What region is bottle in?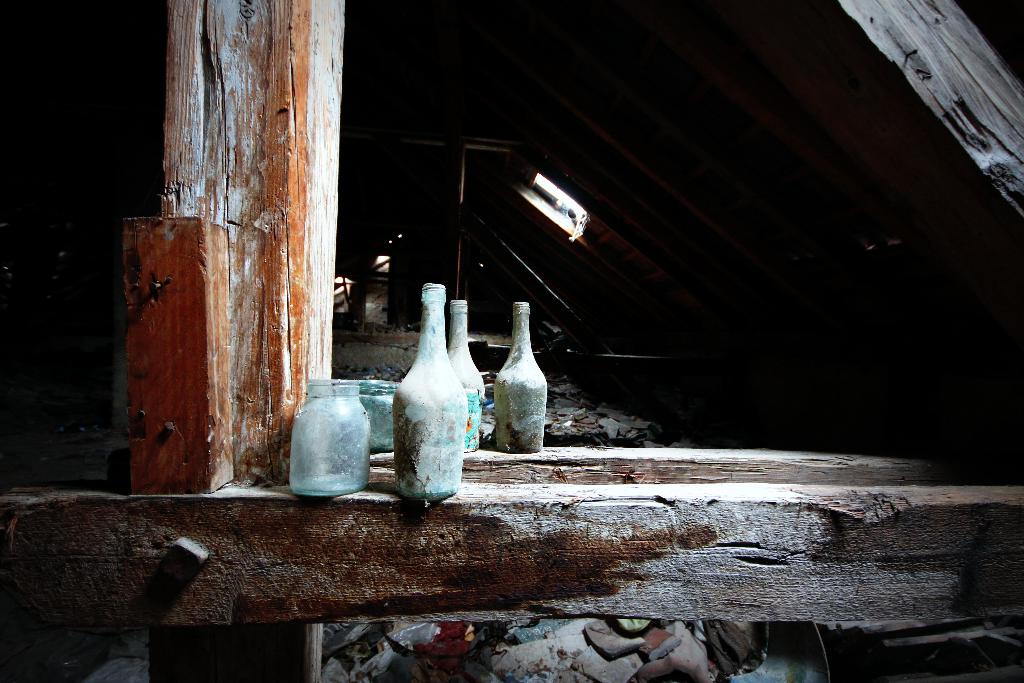
bbox=(444, 301, 486, 456).
